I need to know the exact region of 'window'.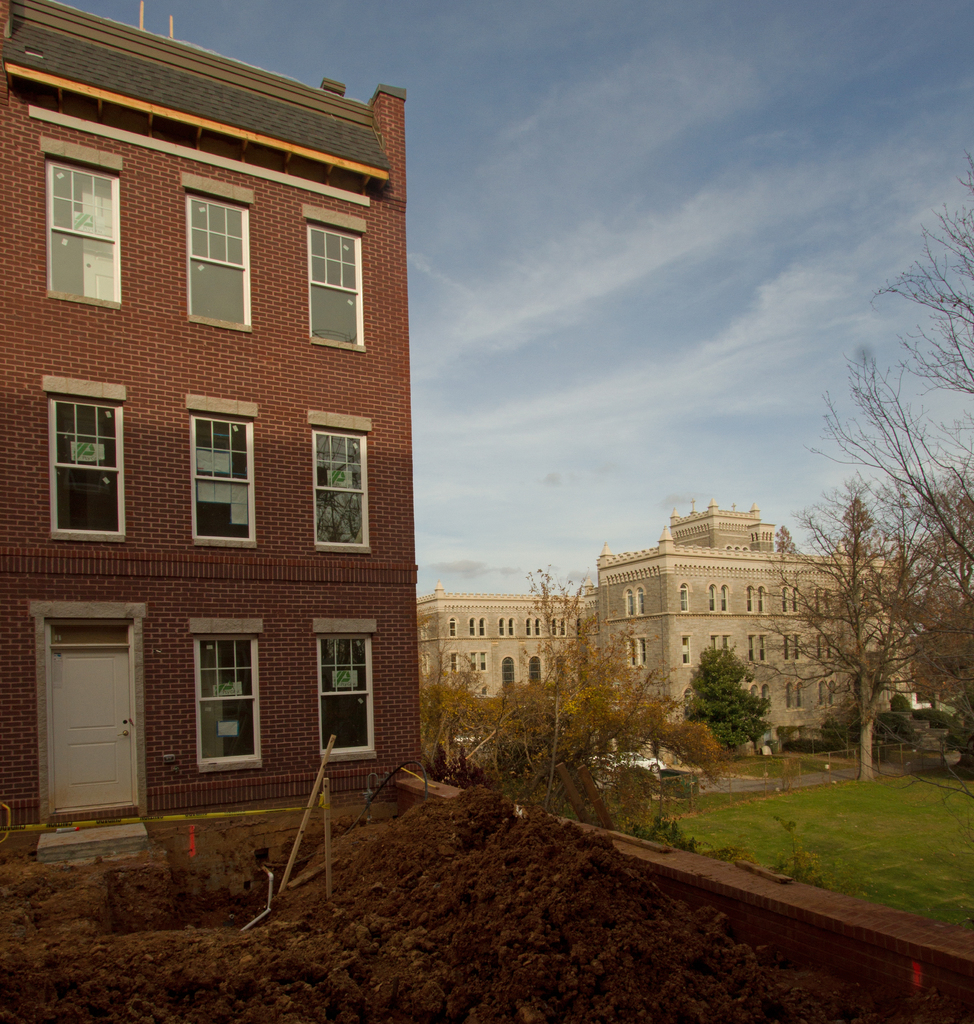
Region: [left=478, top=616, right=485, bottom=634].
